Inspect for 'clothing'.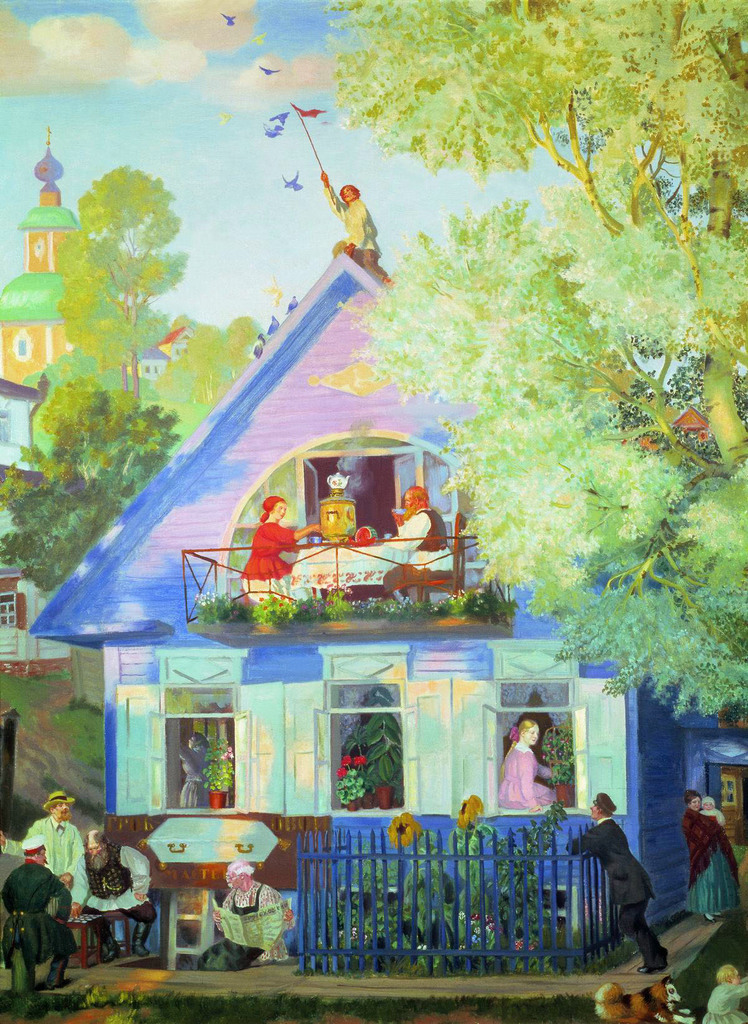
Inspection: crop(0, 872, 73, 1018).
